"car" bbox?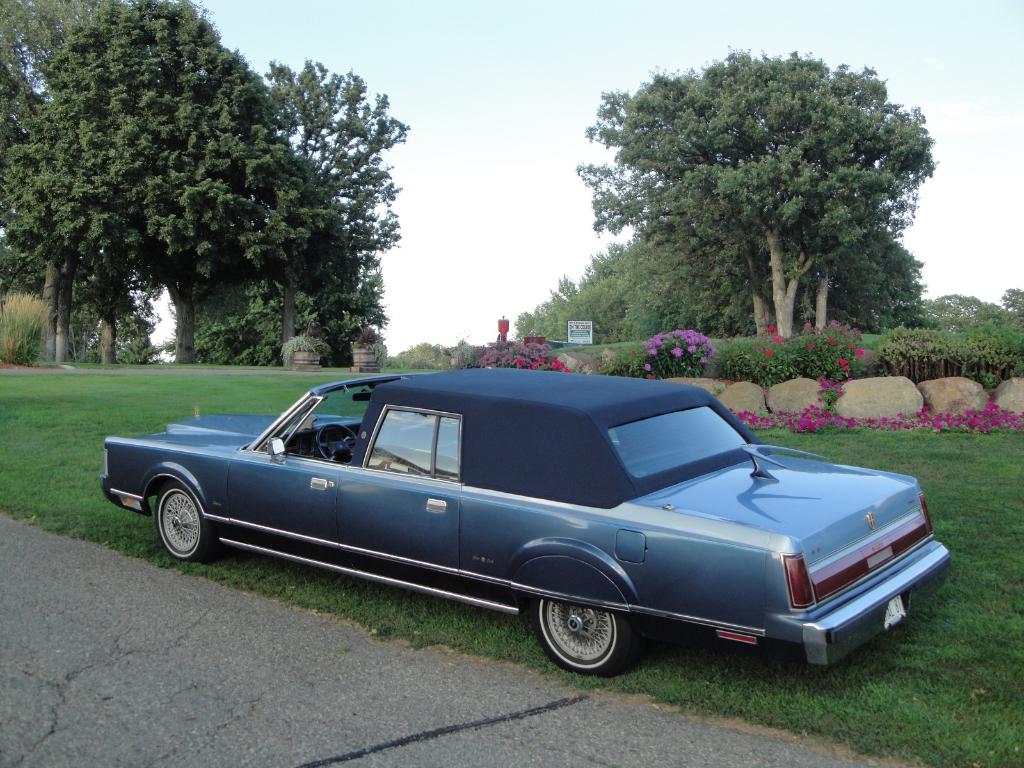
Rect(103, 367, 952, 678)
